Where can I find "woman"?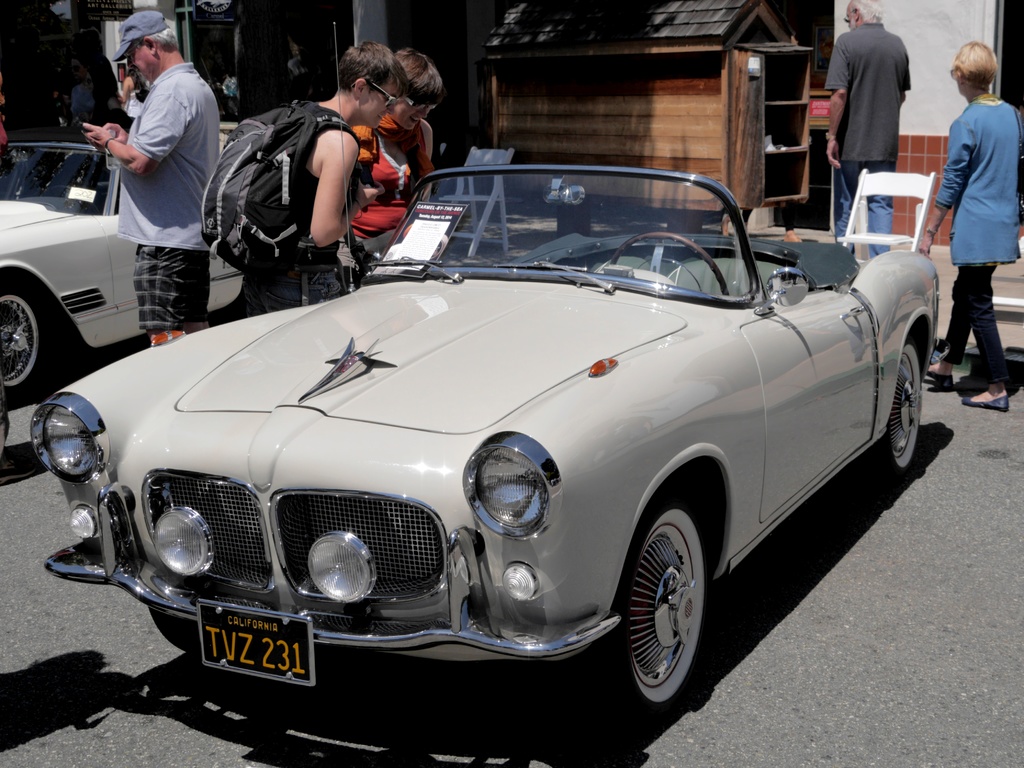
You can find it at region(118, 56, 147, 126).
